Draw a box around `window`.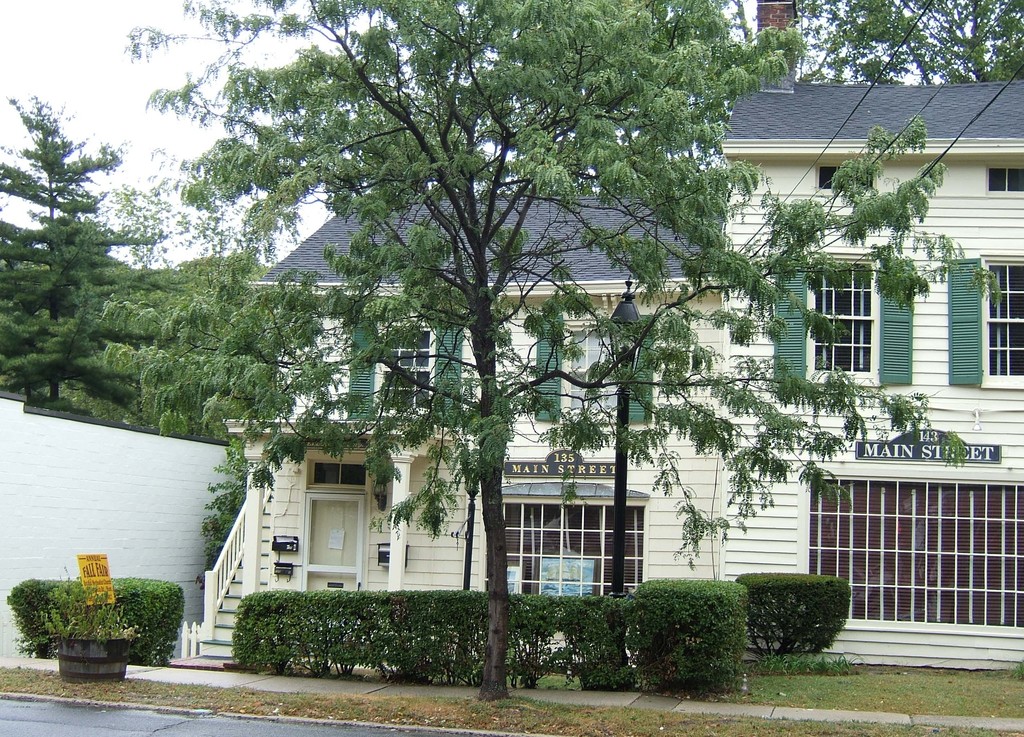
box=[988, 165, 1023, 190].
